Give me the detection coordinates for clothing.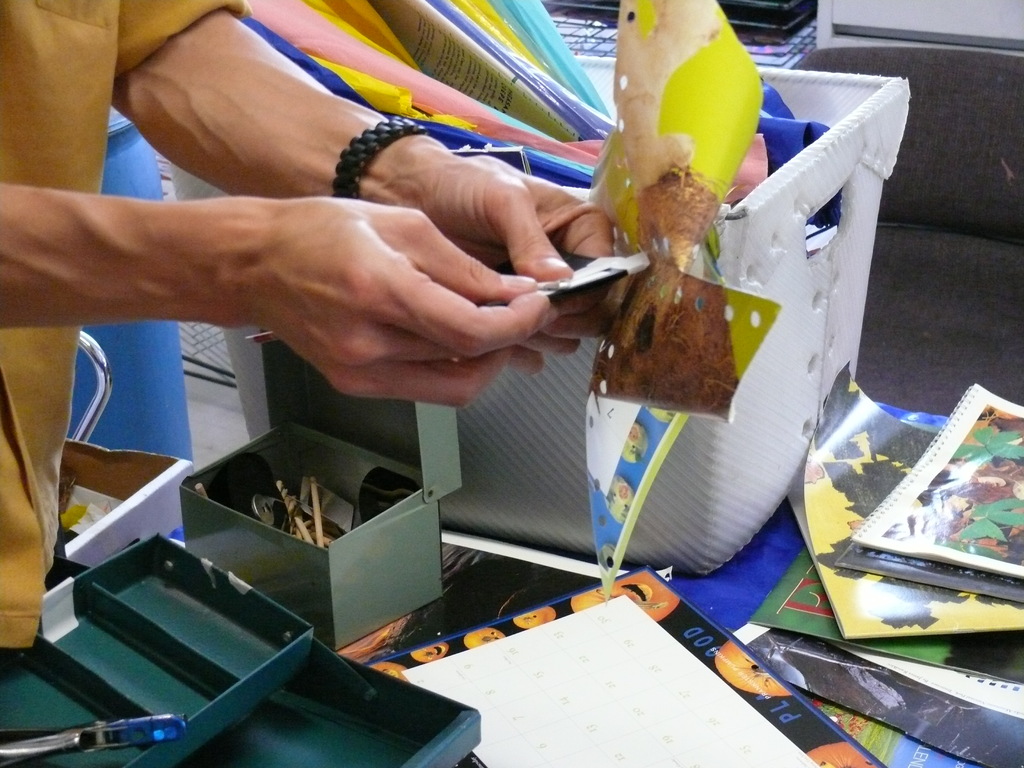
rect(0, 0, 252, 648).
